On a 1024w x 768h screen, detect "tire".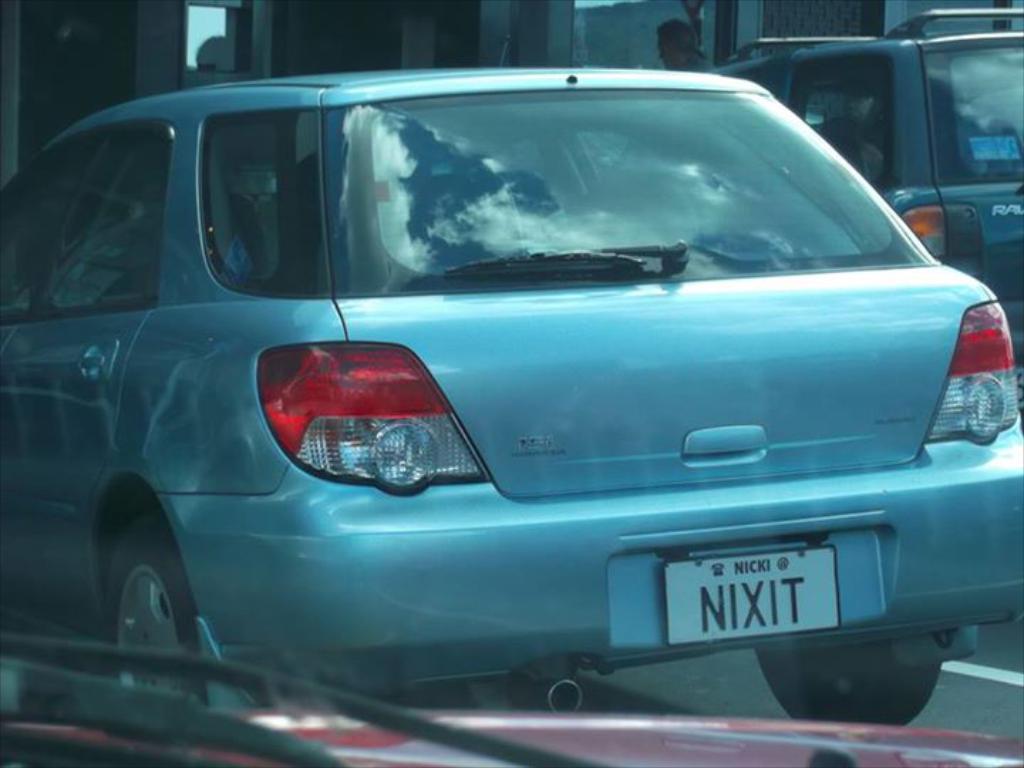
bbox(88, 499, 201, 720).
